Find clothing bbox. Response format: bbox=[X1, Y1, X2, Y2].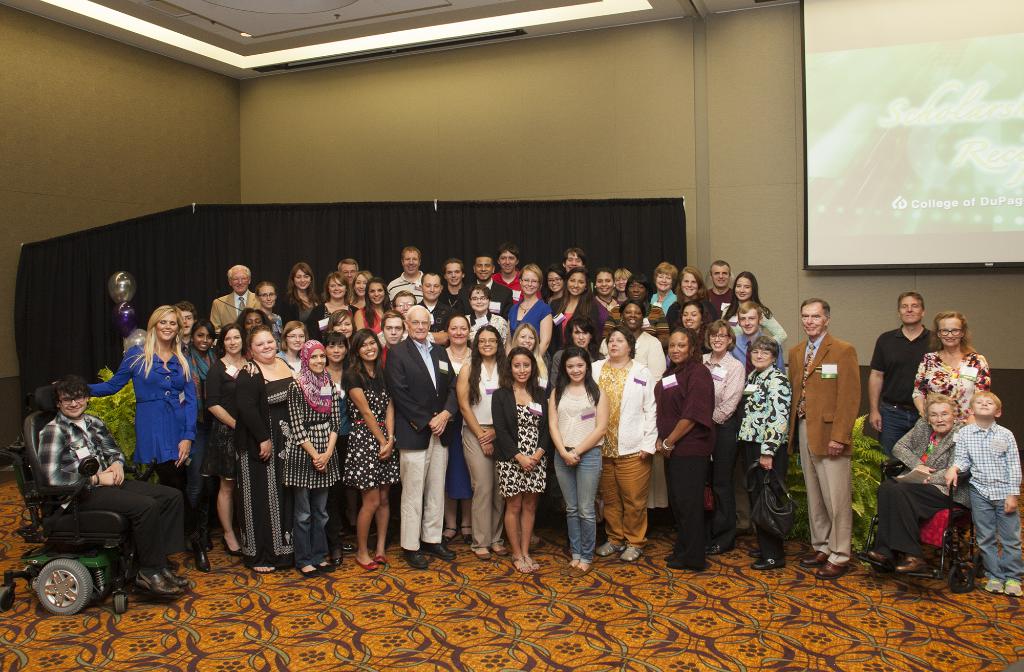
bbox=[700, 287, 736, 314].
